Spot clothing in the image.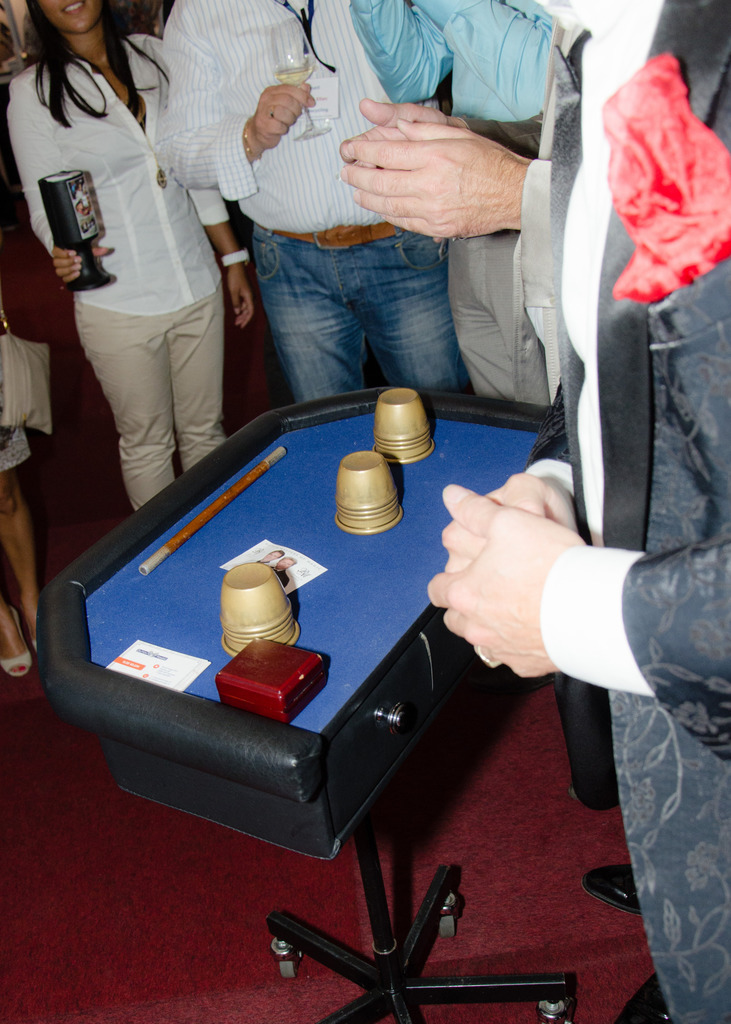
clothing found at 540/0/730/1023.
